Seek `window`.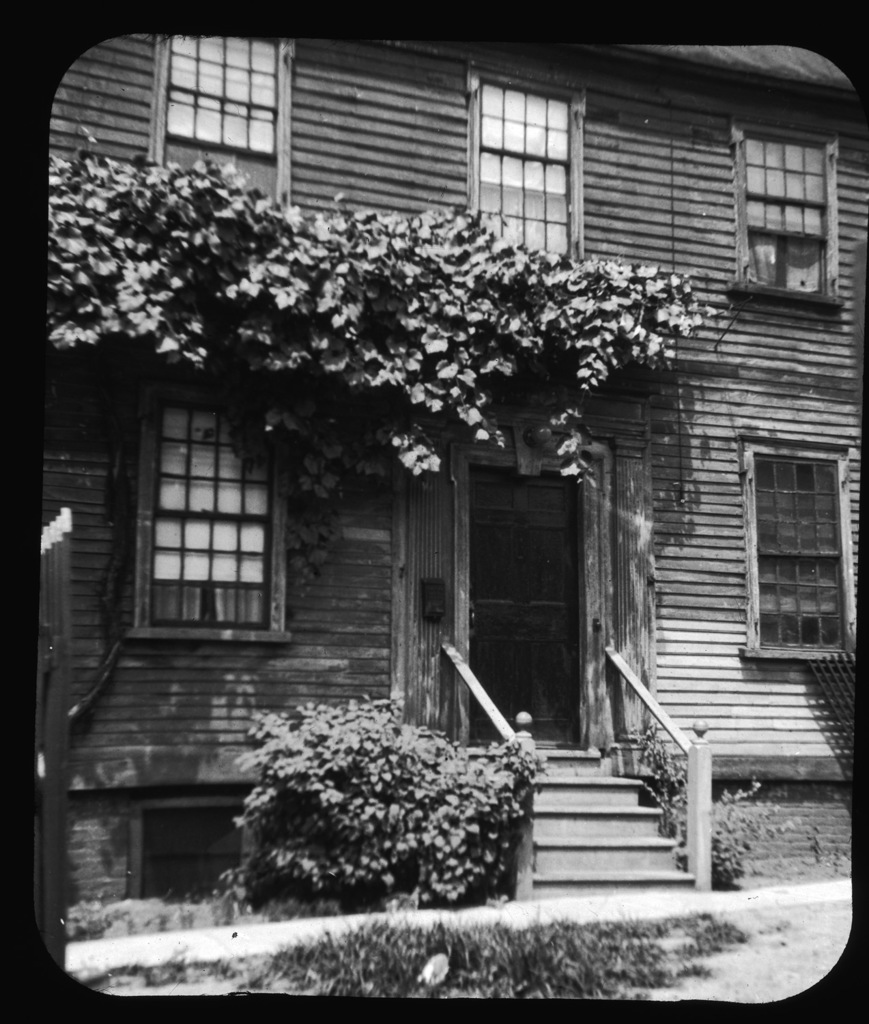
{"left": 143, "top": 42, "right": 290, "bottom": 203}.
